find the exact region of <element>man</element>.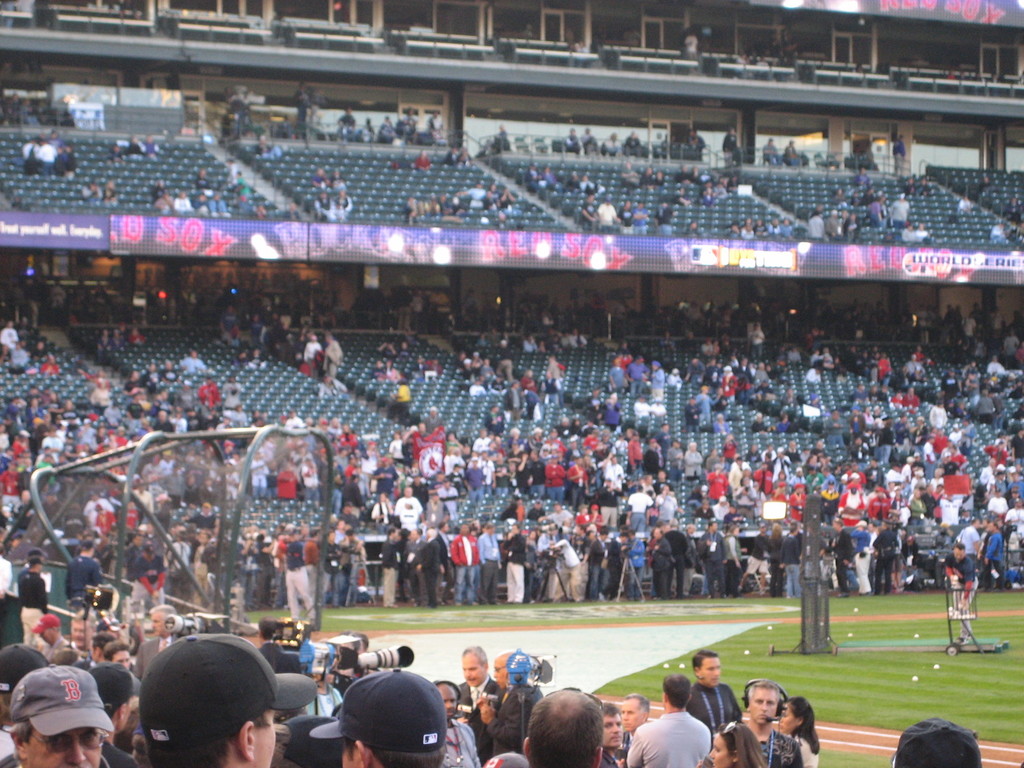
Exact region: bbox(64, 616, 96, 667).
